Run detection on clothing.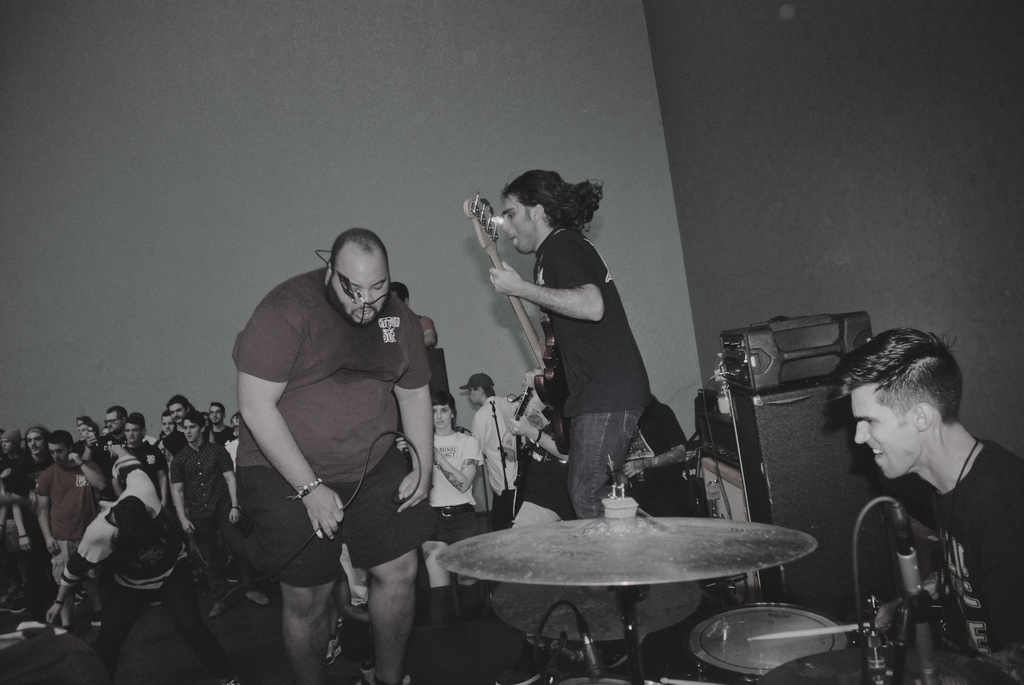
Result: [144, 433, 173, 507].
